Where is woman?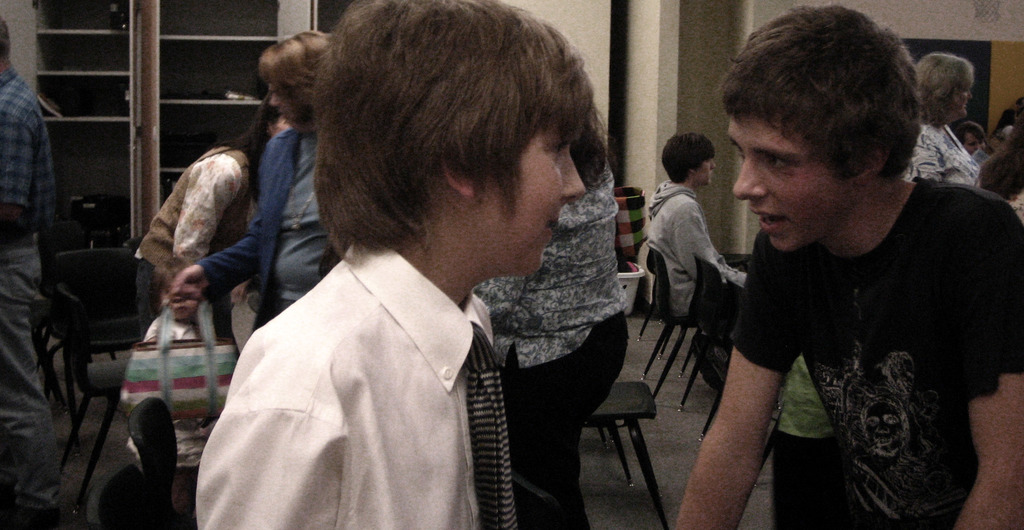
[x1=468, y1=83, x2=639, y2=529].
